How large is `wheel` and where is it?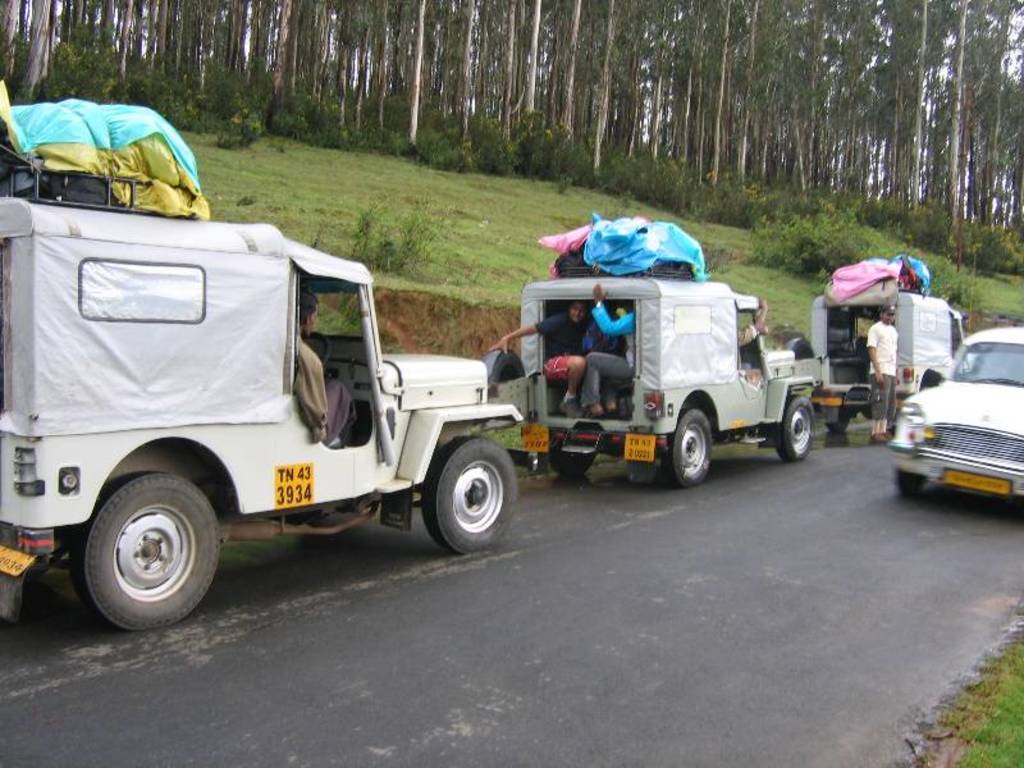
Bounding box: region(891, 472, 932, 492).
